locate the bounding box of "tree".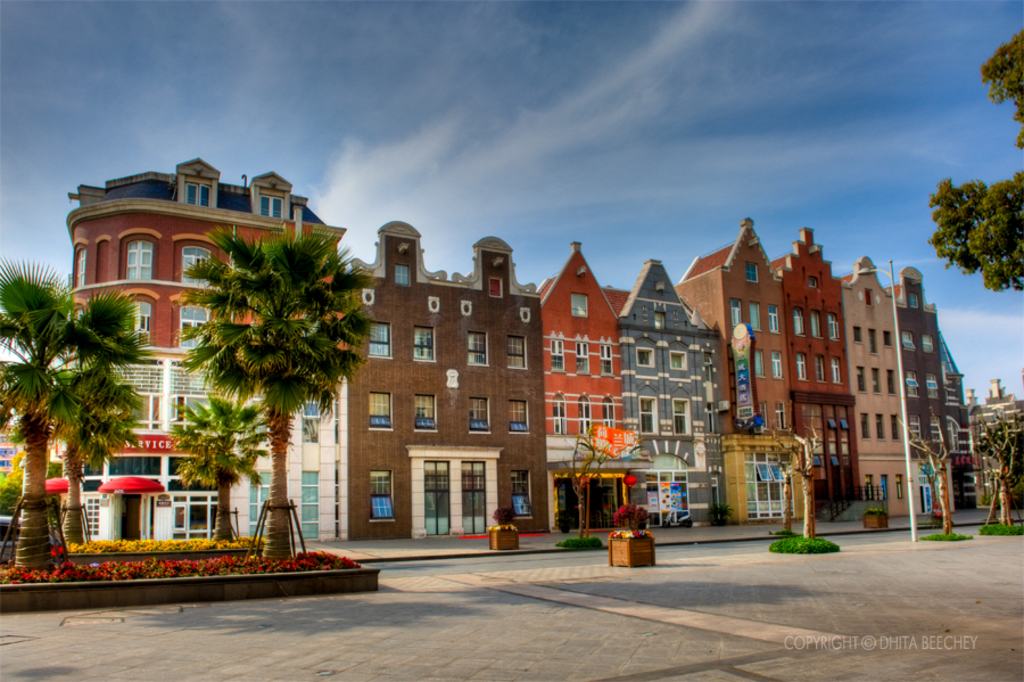
Bounding box: <bbox>762, 400, 845, 544</bbox>.
